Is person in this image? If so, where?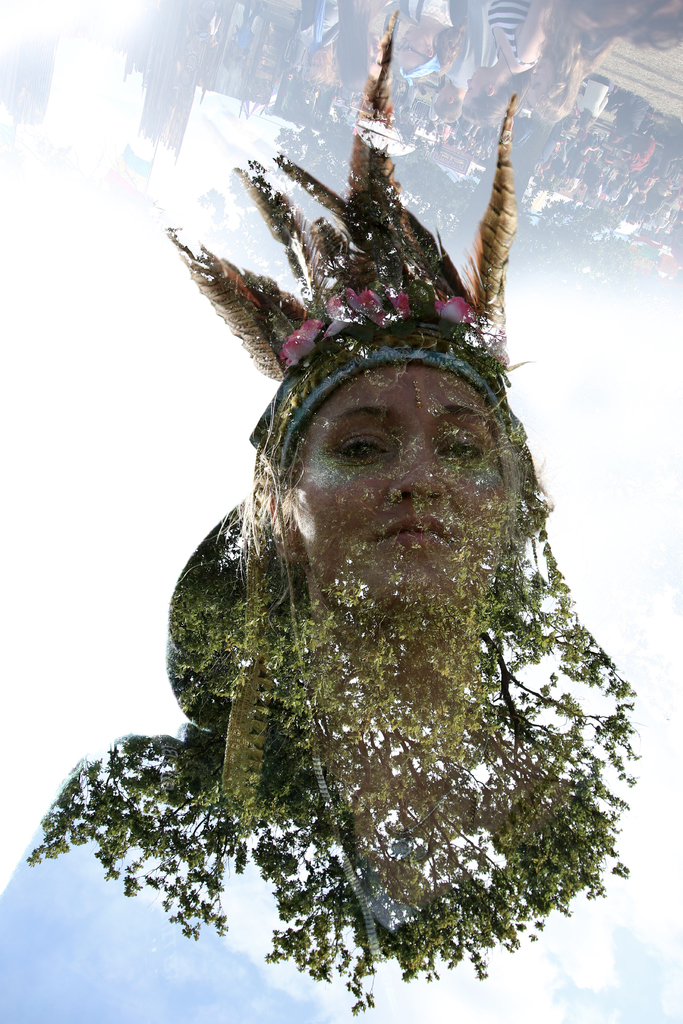
Yes, at (0,223,622,909).
